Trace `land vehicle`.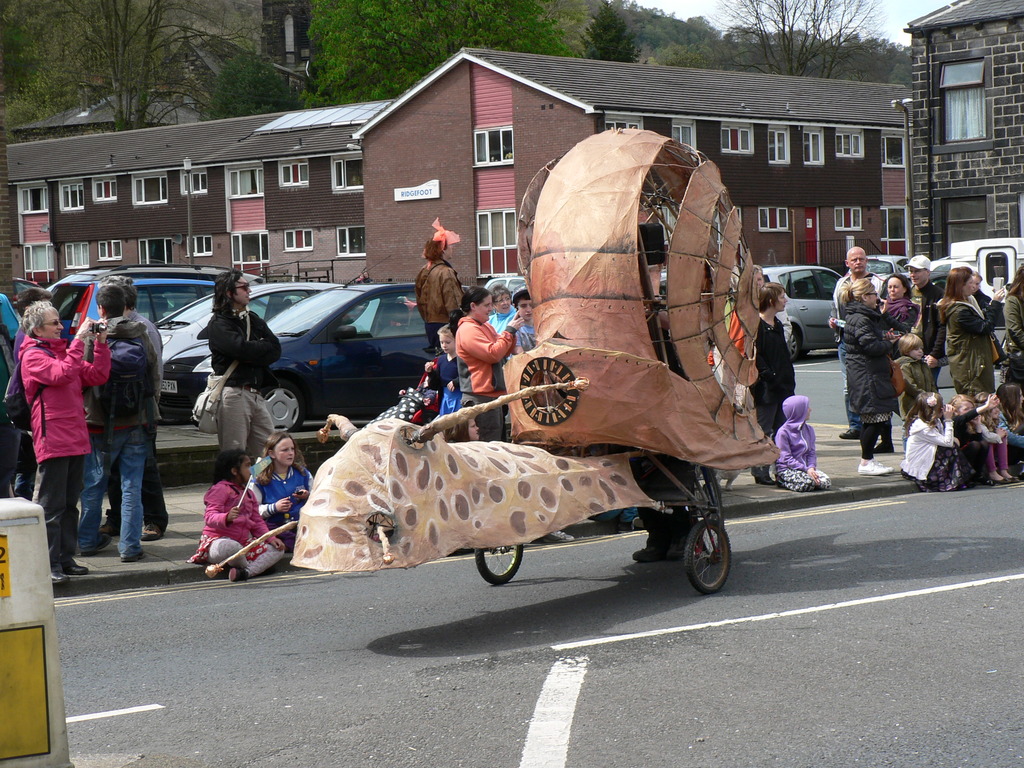
Traced to region(51, 271, 216, 348).
